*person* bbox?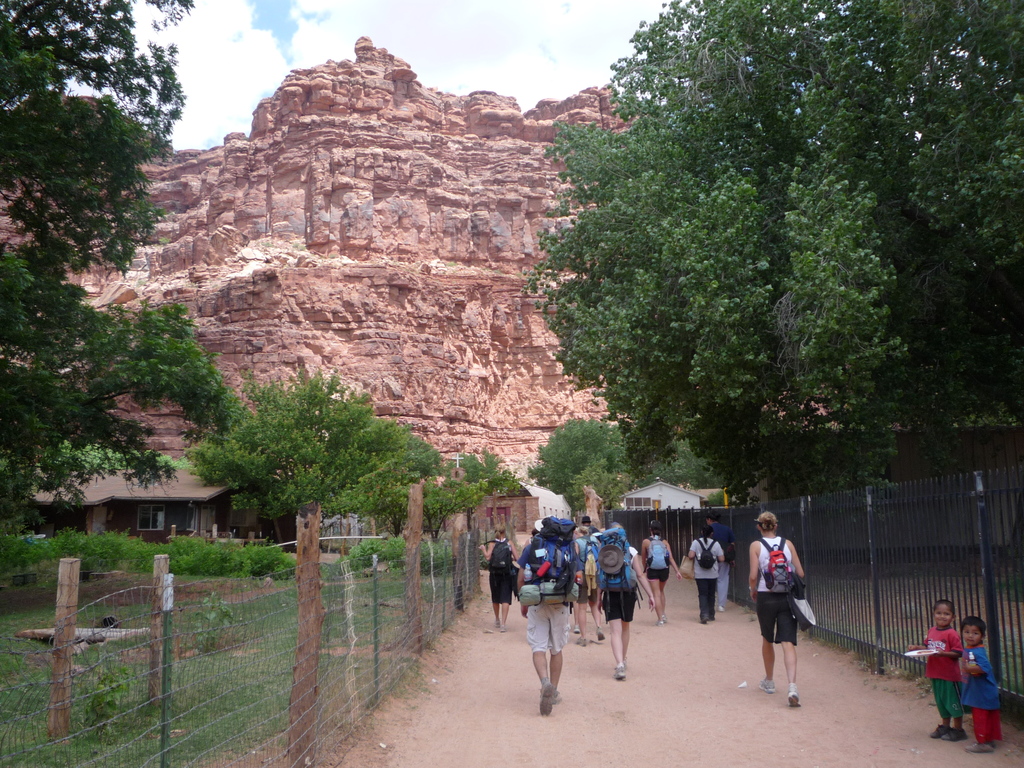
x1=749, y1=510, x2=819, y2=705
